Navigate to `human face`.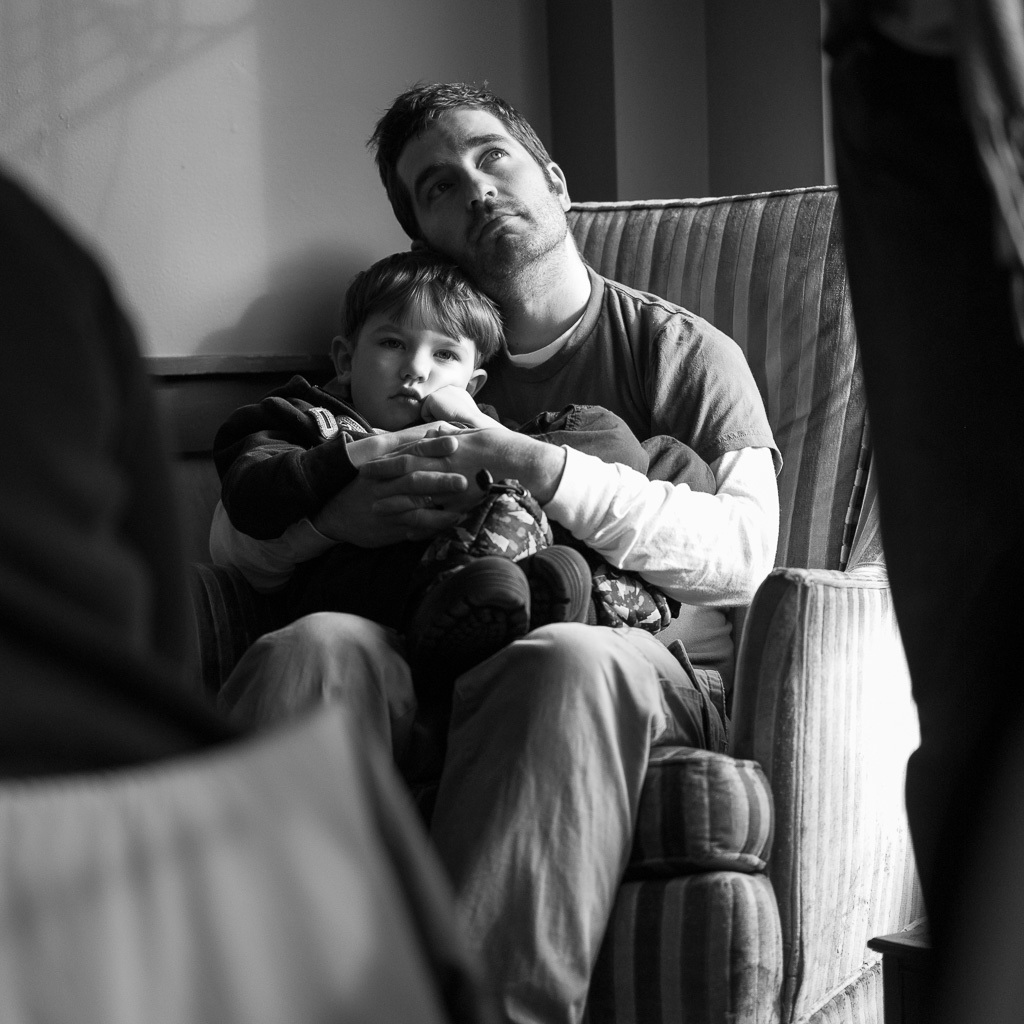
Navigation target: <region>397, 108, 570, 279</region>.
